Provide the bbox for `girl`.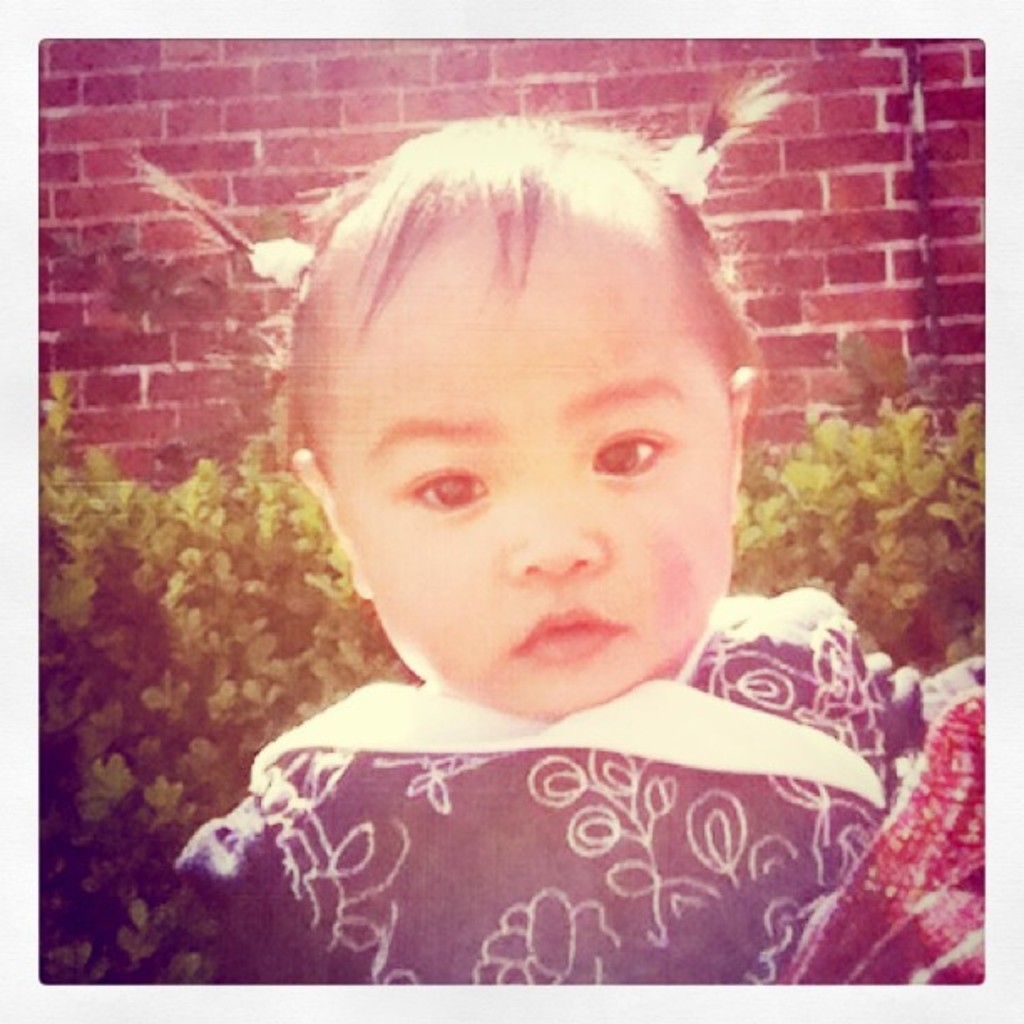
pyautogui.locateOnScreen(125, 64, 987, 984).
